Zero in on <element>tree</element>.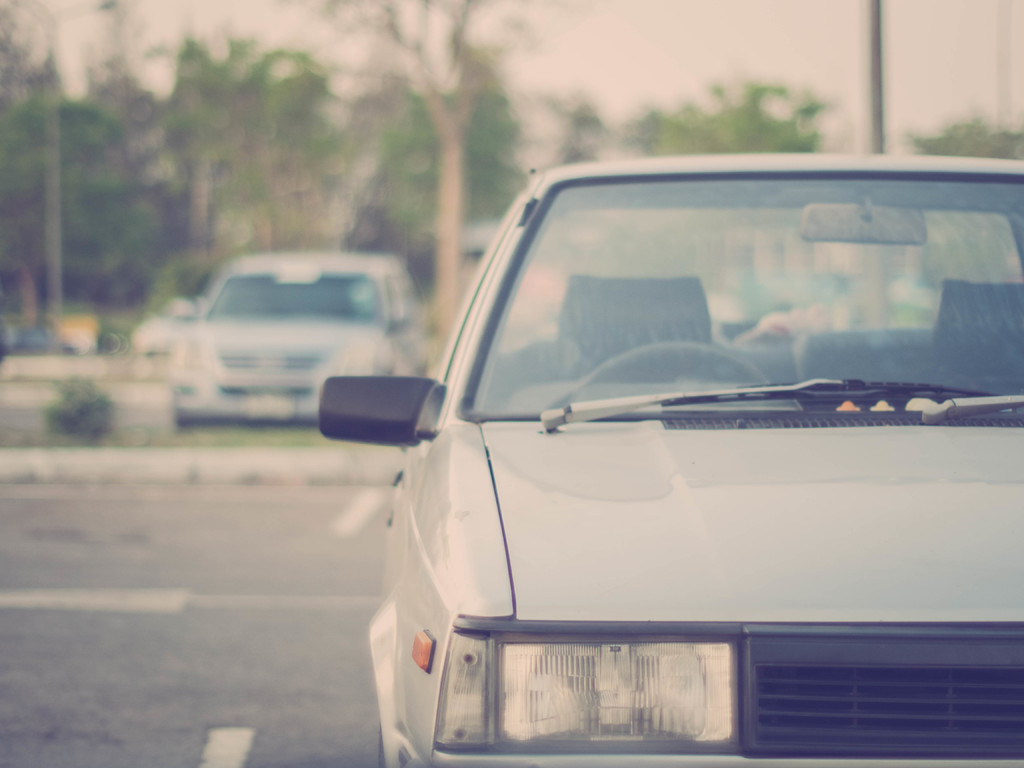
Zeroed in: [0,95,164,324].
